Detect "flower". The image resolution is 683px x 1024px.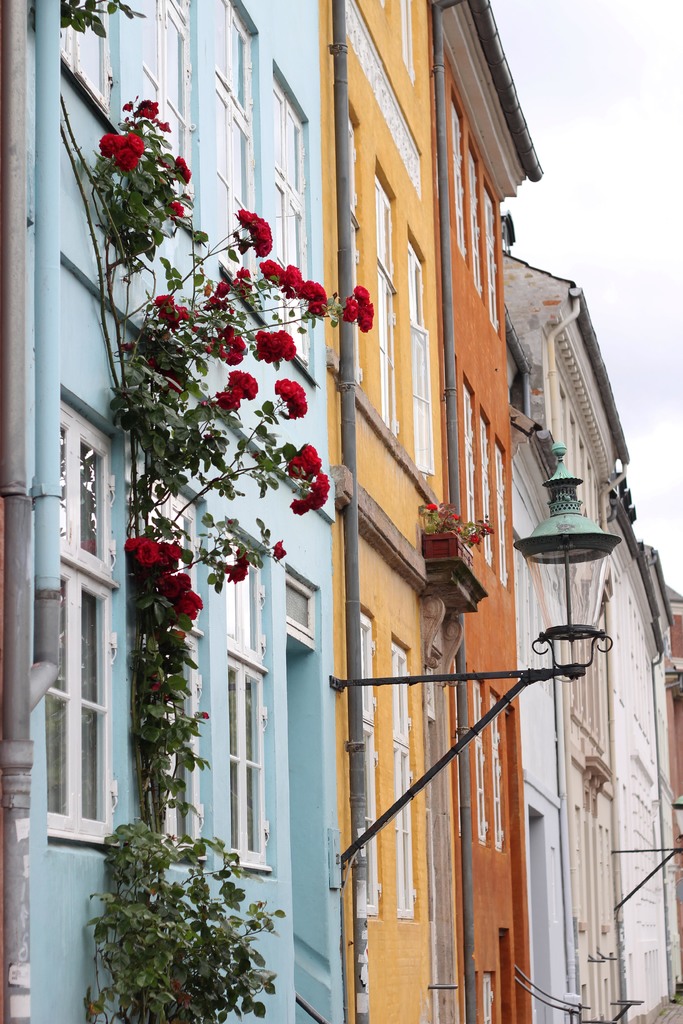
[x1=167, y1=541, x2=179, y2=559].
